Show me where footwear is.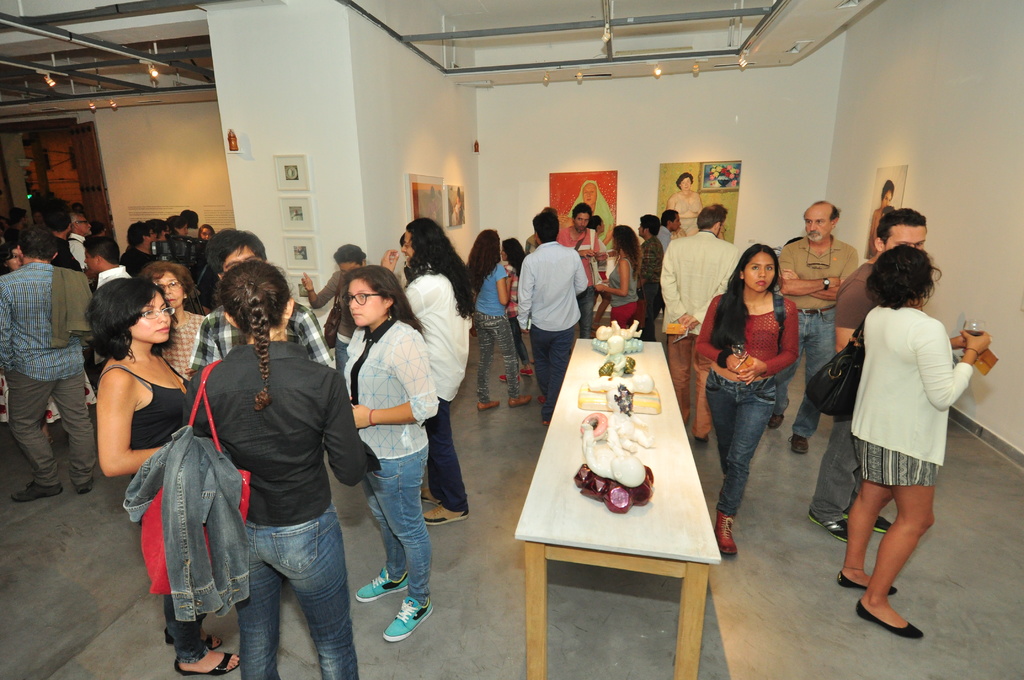
footwear is at BBox(865, 516, 894, 533).
